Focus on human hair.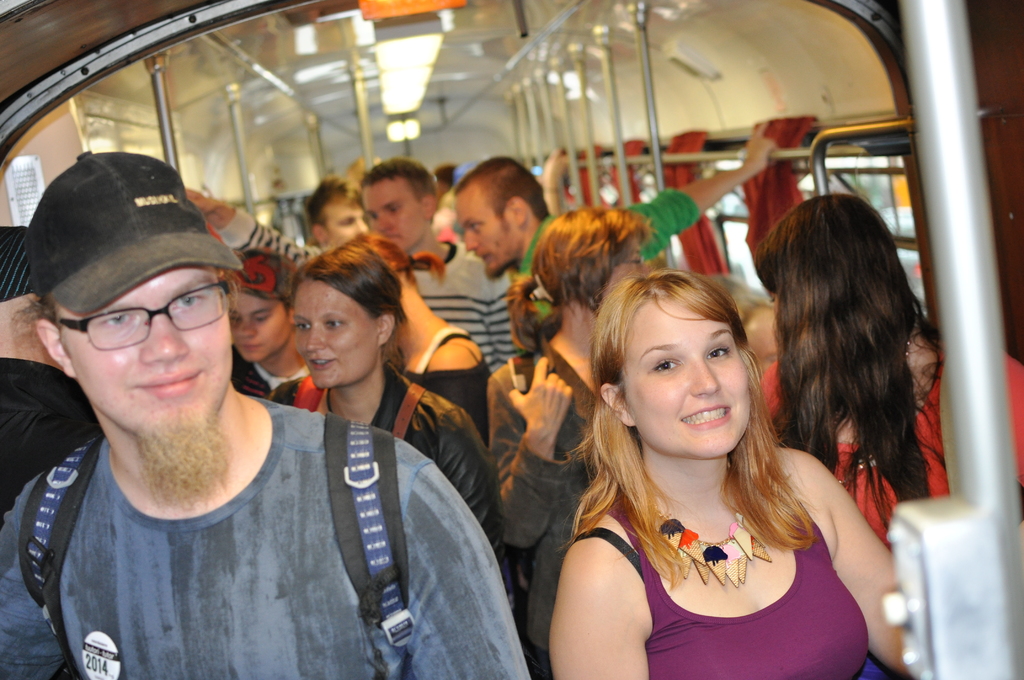
Focused at [755,184,932,567].
